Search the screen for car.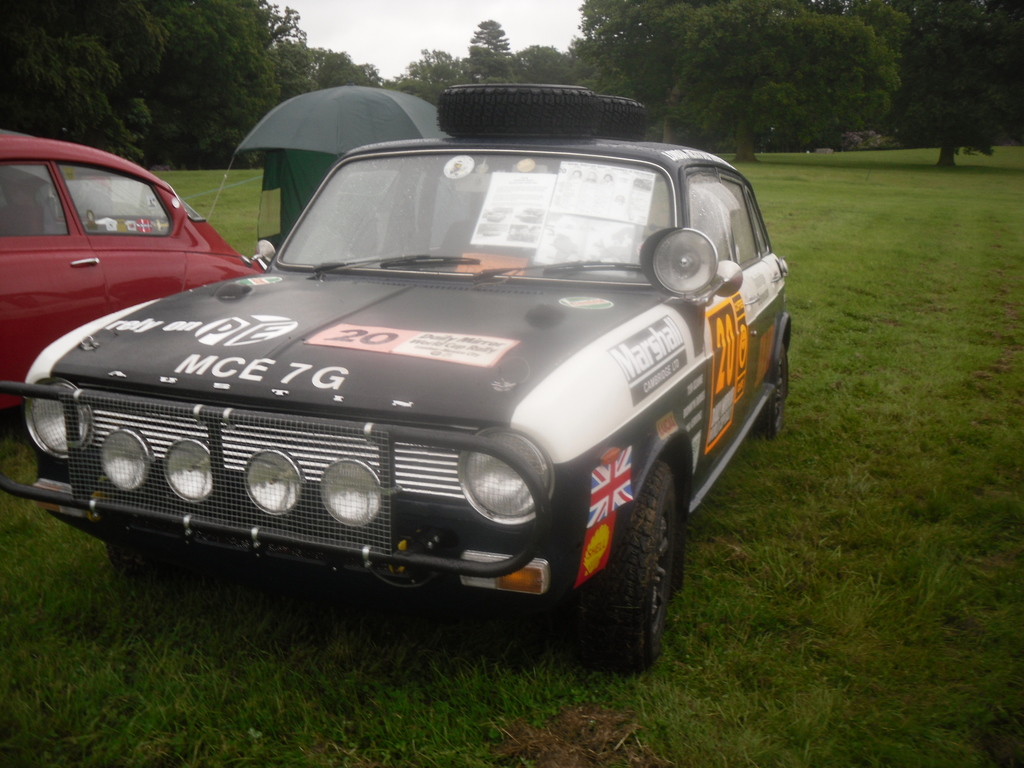
Found at [0,125,271,425].
